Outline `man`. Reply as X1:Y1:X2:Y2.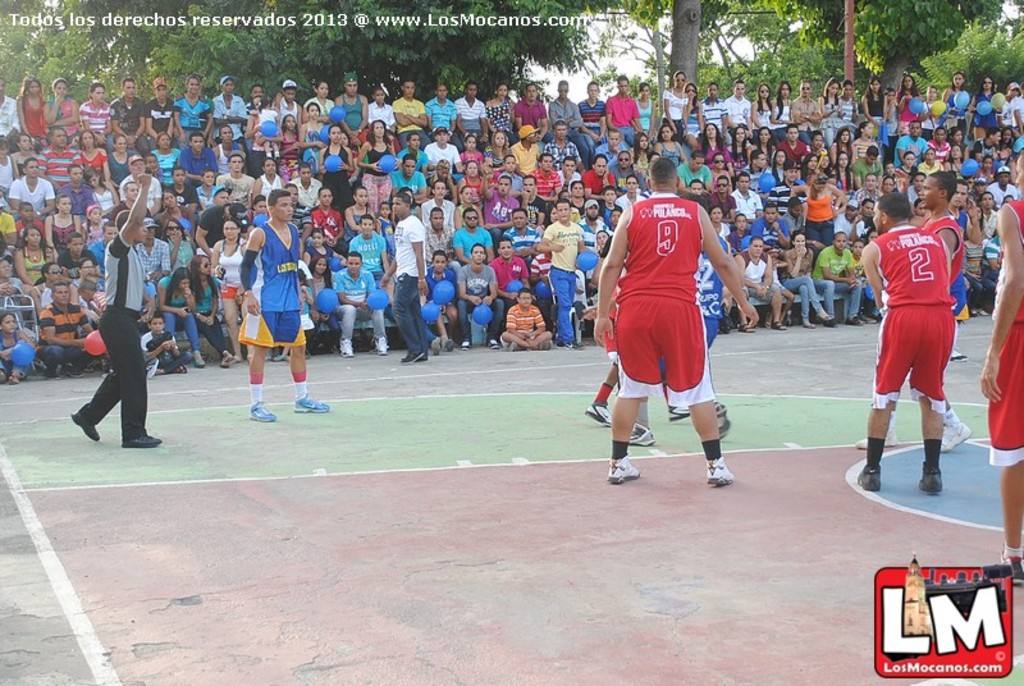
182:127:211:166.
